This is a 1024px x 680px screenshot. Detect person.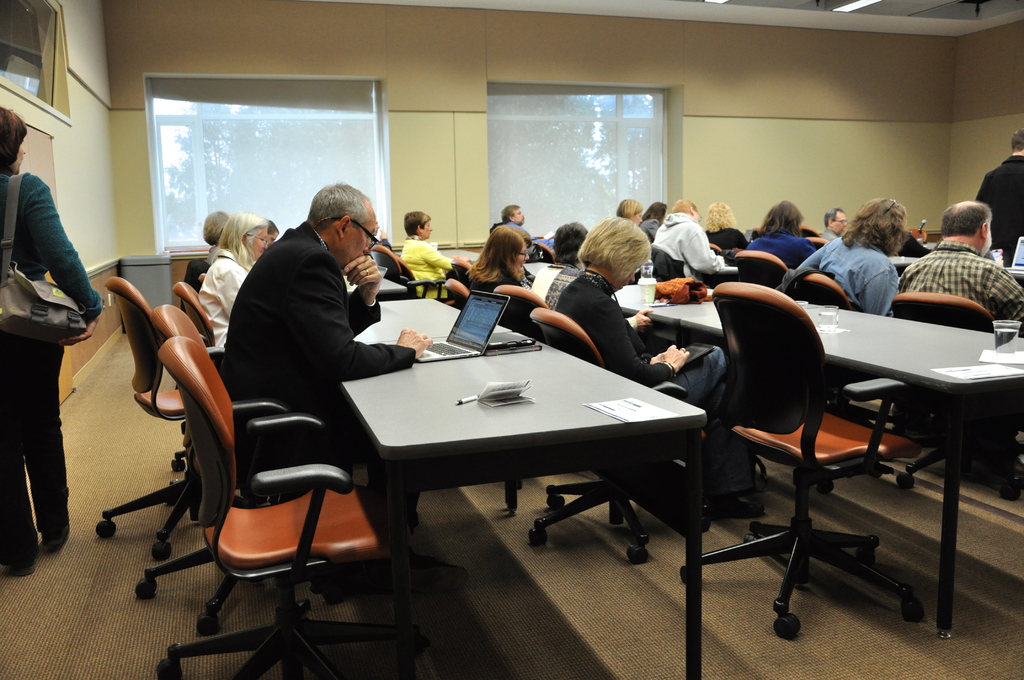
pyautogui.locateOnScreen(205, 206, 232, 268).
